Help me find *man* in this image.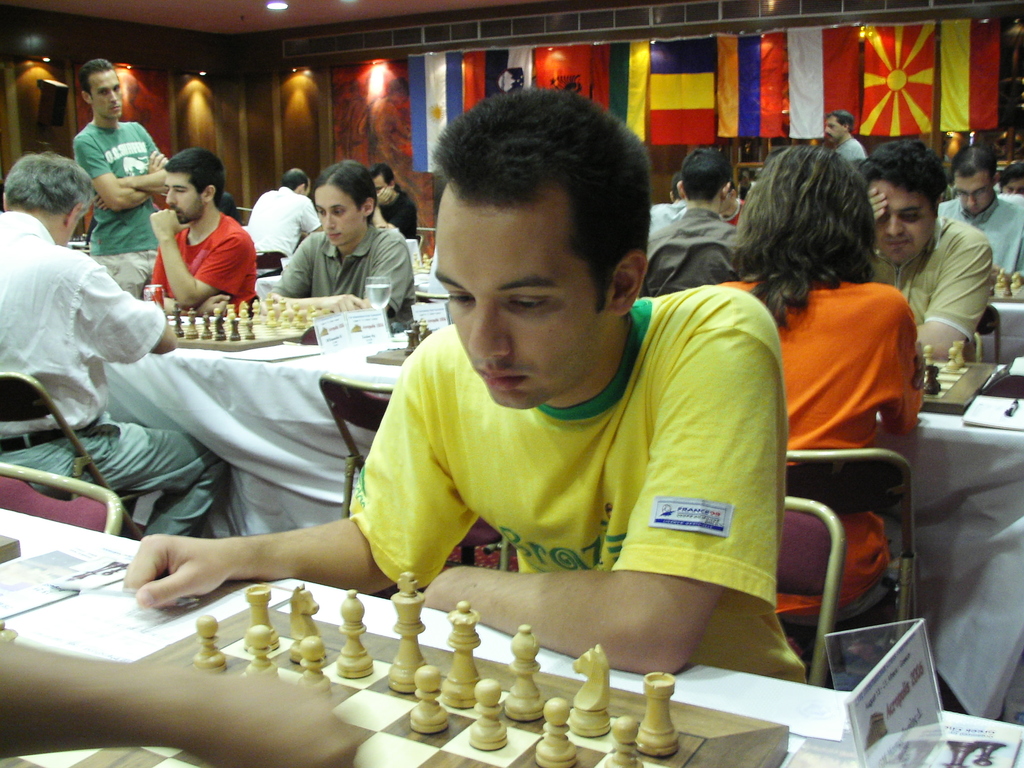
Found it: pyautogui.locateOnScreen(856, 136, 995, 356).
